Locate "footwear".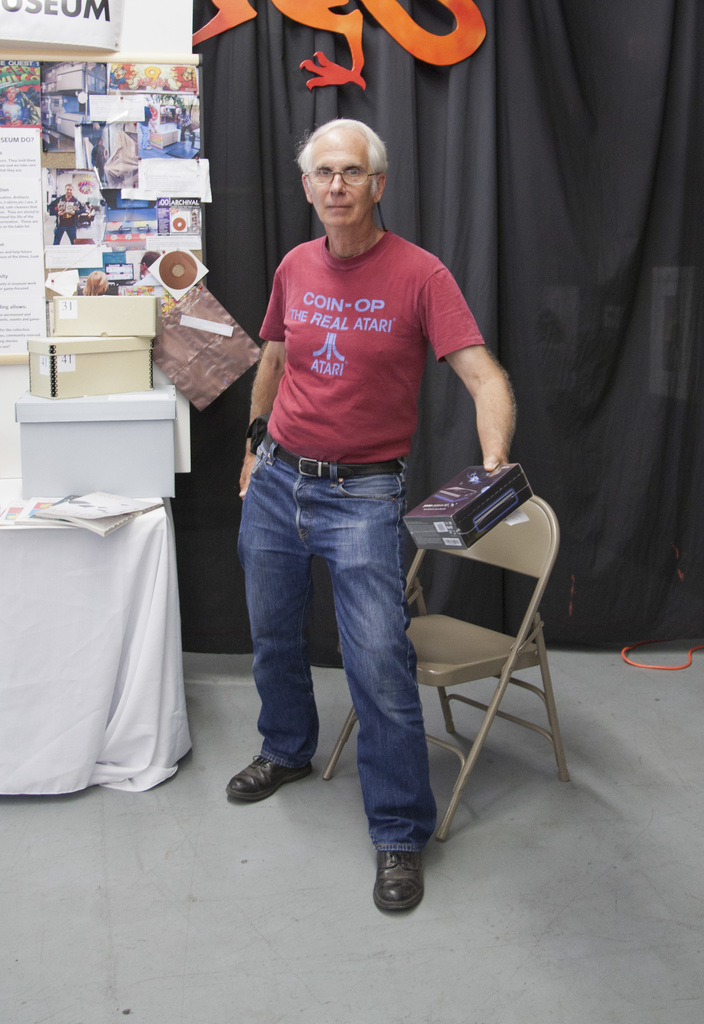
Bounding box: <box>227,751,317,805</box>.
